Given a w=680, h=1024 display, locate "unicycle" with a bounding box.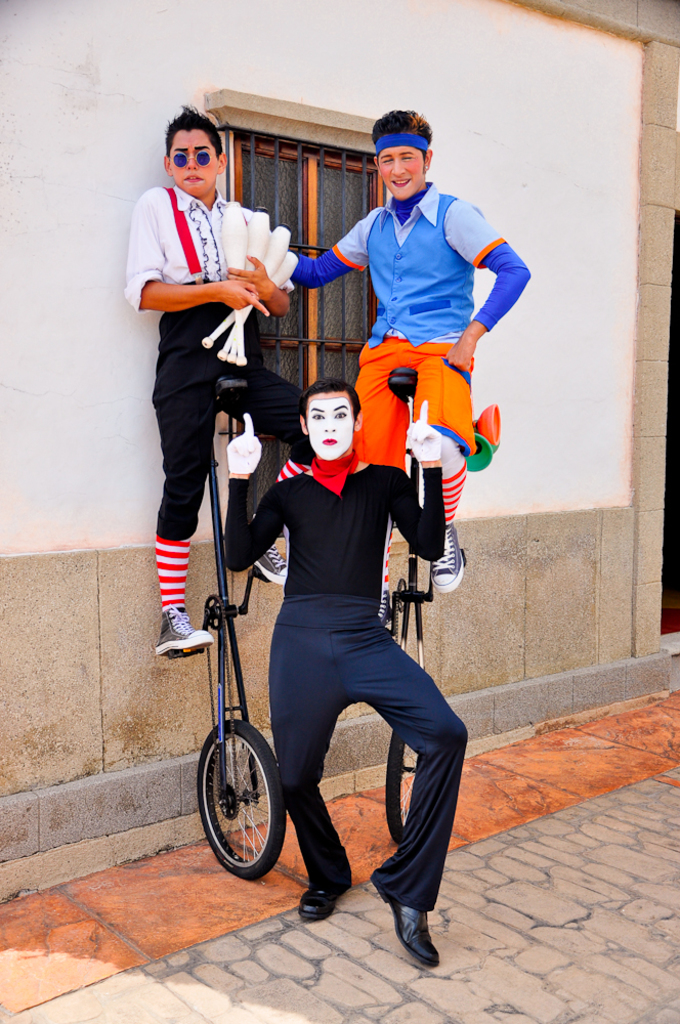
Located: <bbox>378, 370, 469, 847</bbox>.
